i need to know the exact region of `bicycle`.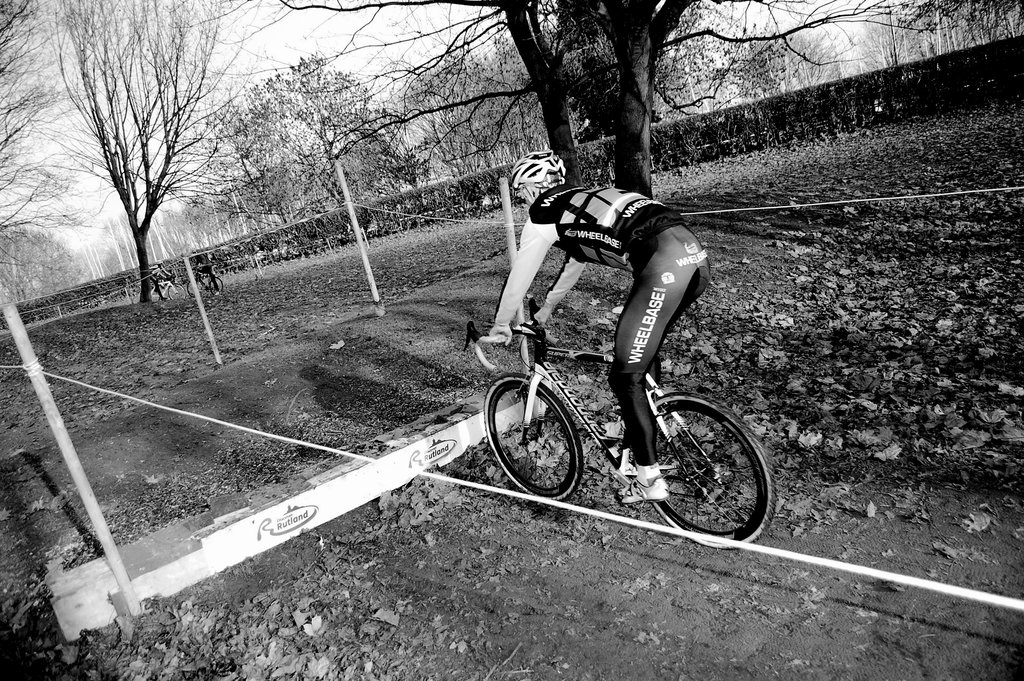
Region: bbox(465, 290, 779, 552).
